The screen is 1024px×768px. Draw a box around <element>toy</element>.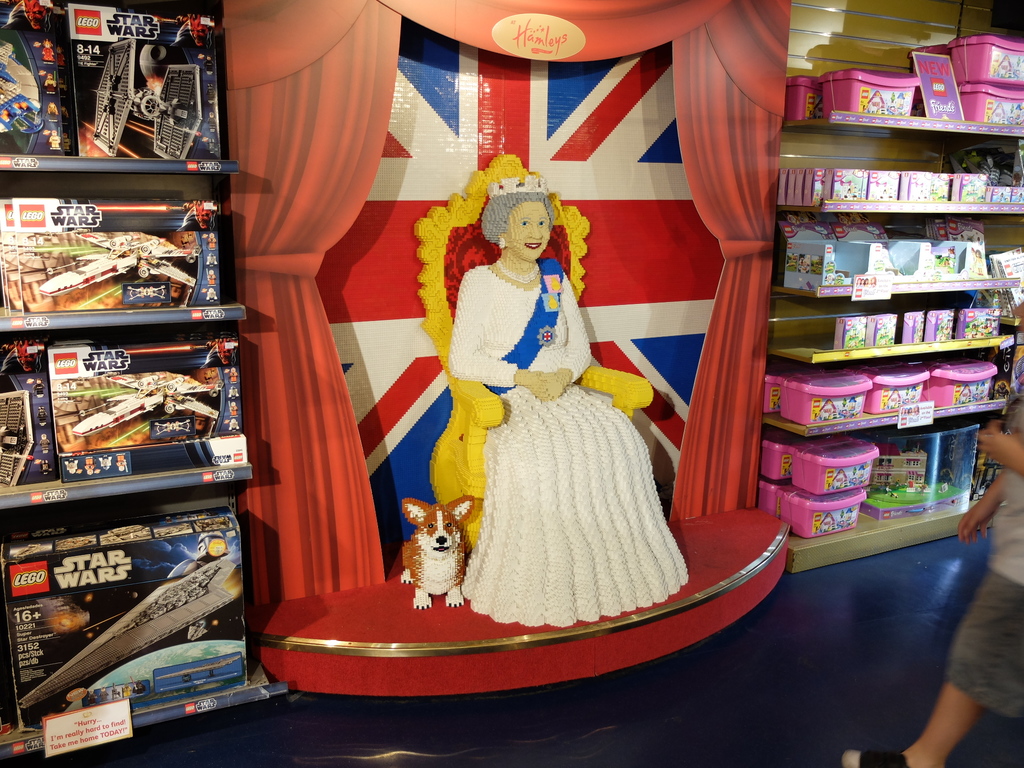
x1=959 y1=179 x2=985 y2=202.
